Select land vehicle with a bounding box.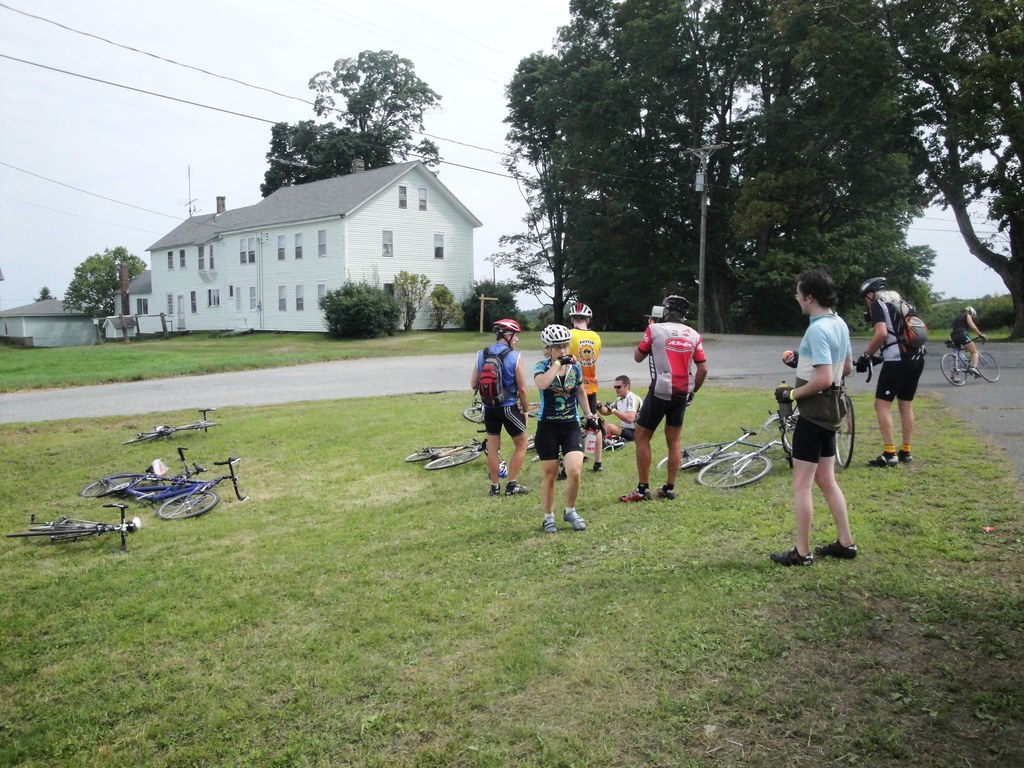
[4,502,140,555].
